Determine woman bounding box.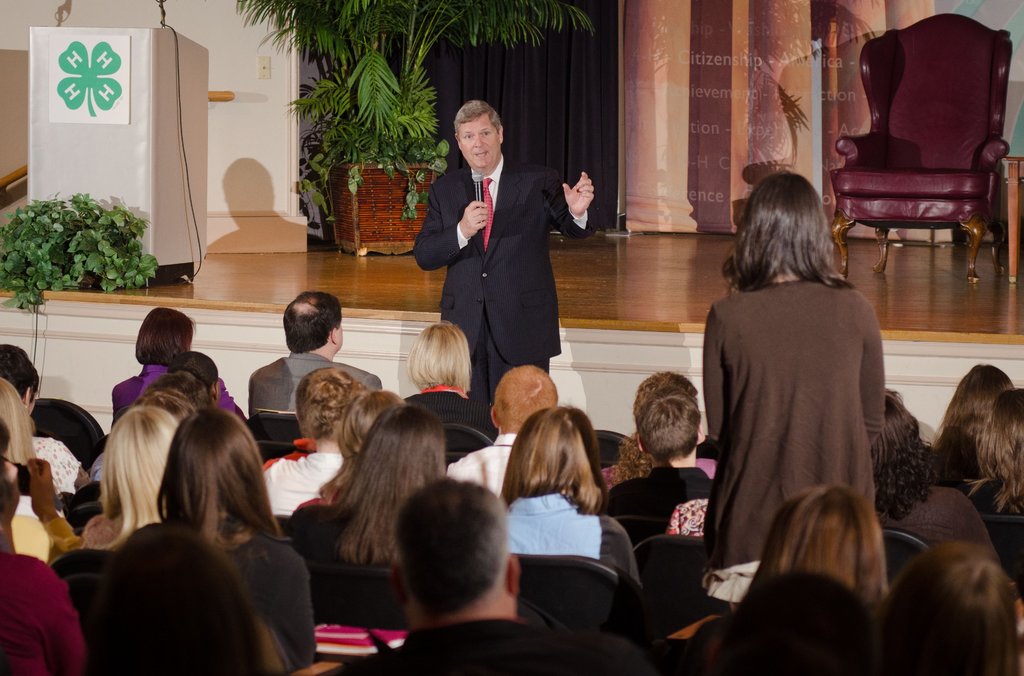
Determined: <bbox>111, 307, 243, 412</bbox>.
